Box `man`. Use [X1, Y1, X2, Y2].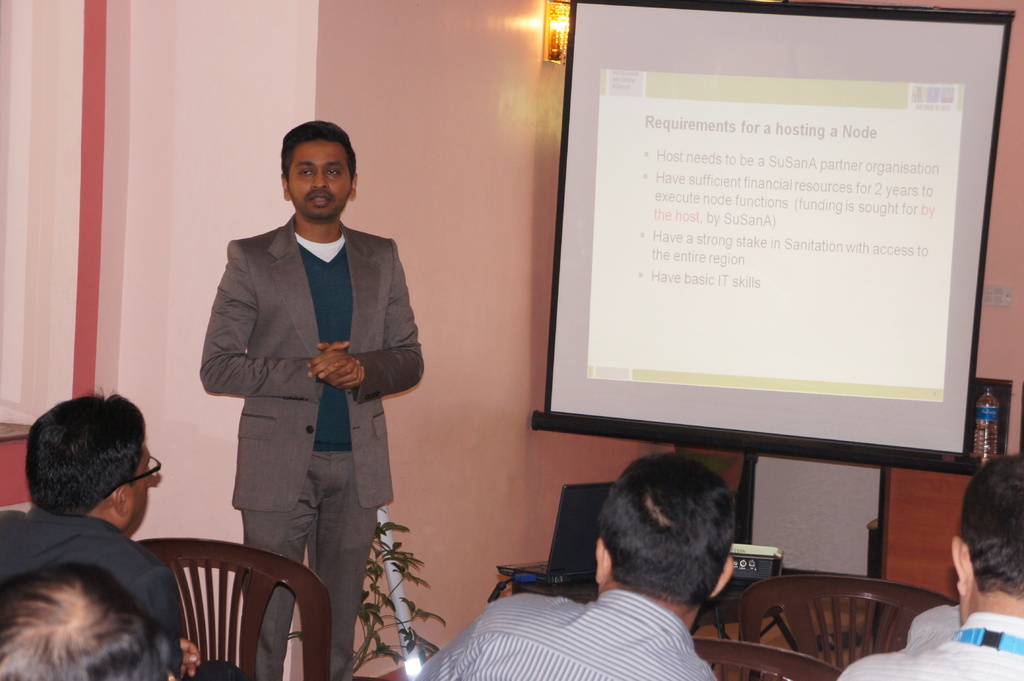
[192, 108, 420, 649].
